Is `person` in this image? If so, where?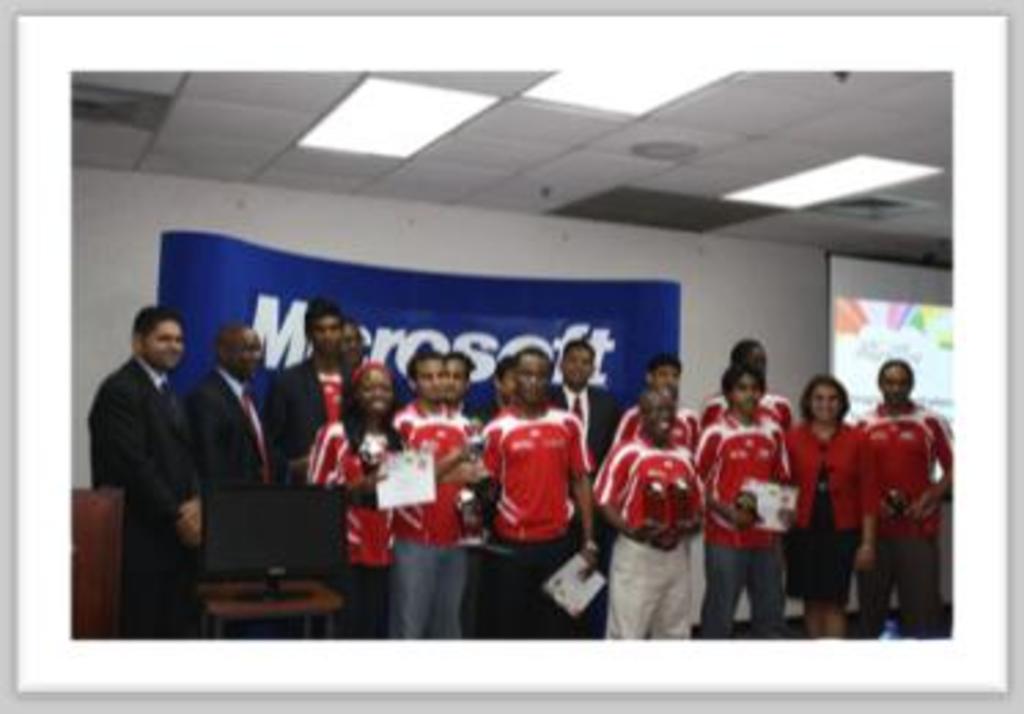
Yes, at (192,324,275,492).
